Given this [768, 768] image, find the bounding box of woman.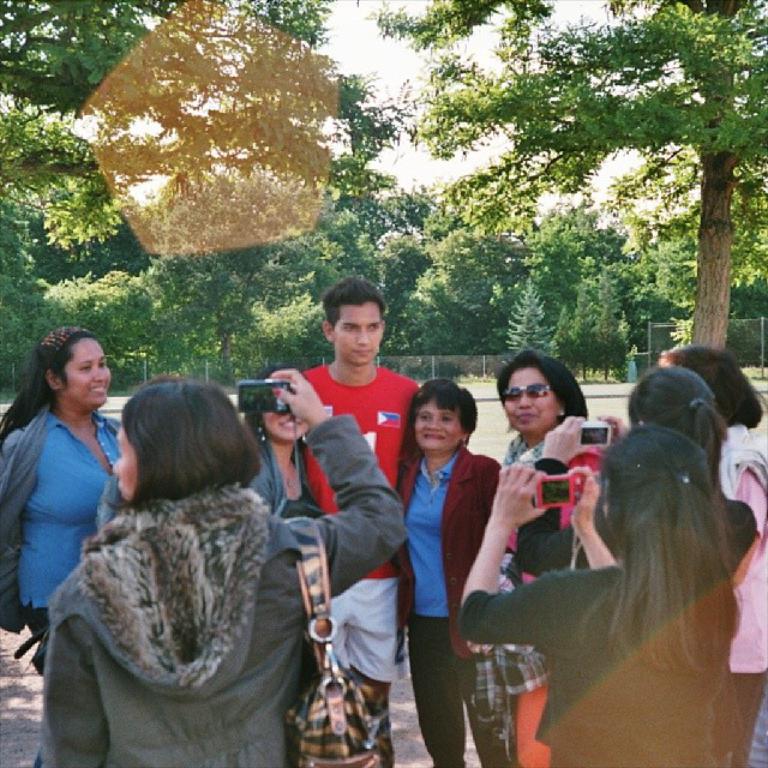
x1=0 y1=328 x2=162 y2=749.
